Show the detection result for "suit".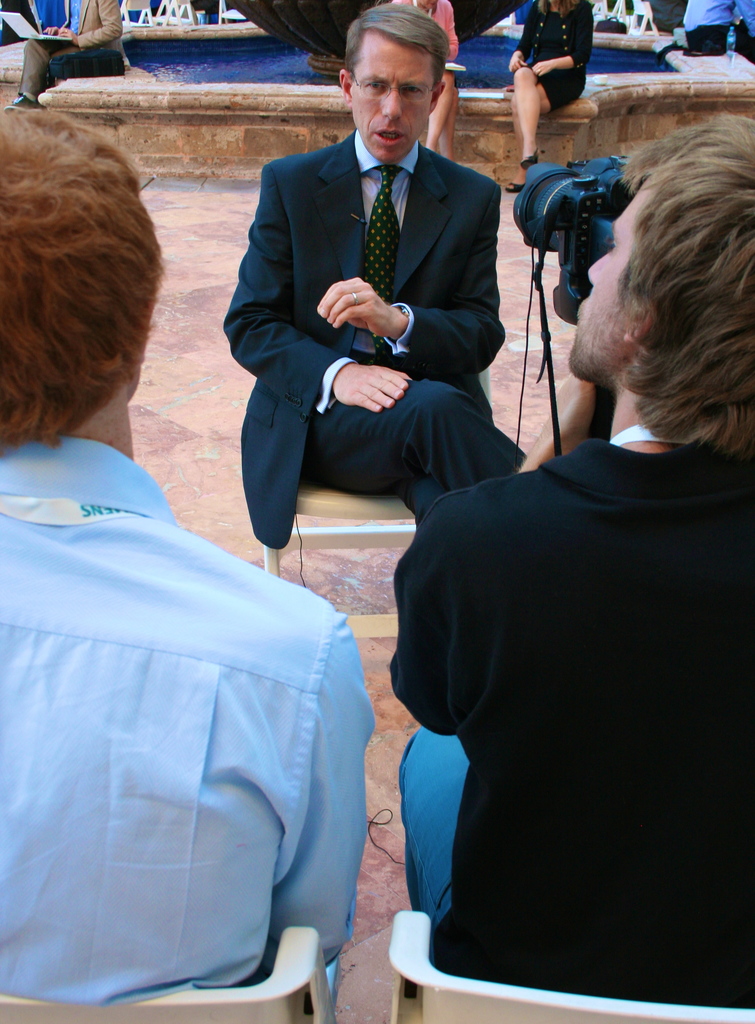
detection(225, 127, 527, 549).
